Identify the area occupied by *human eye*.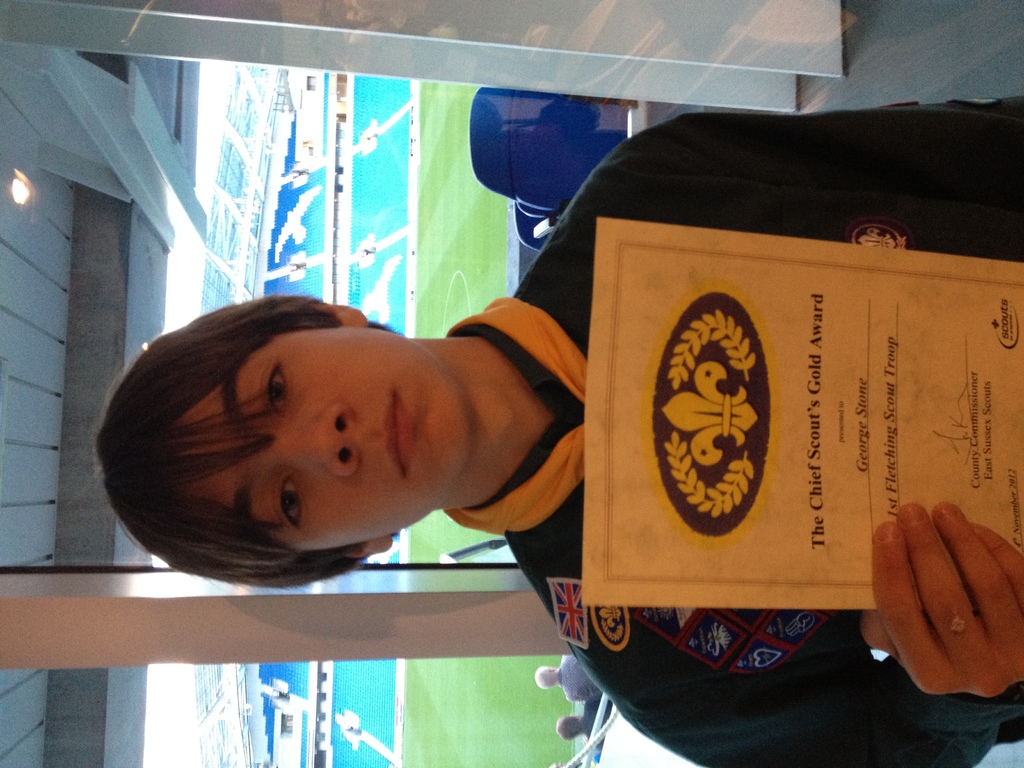
Area: (257, 353, 298, 422).
